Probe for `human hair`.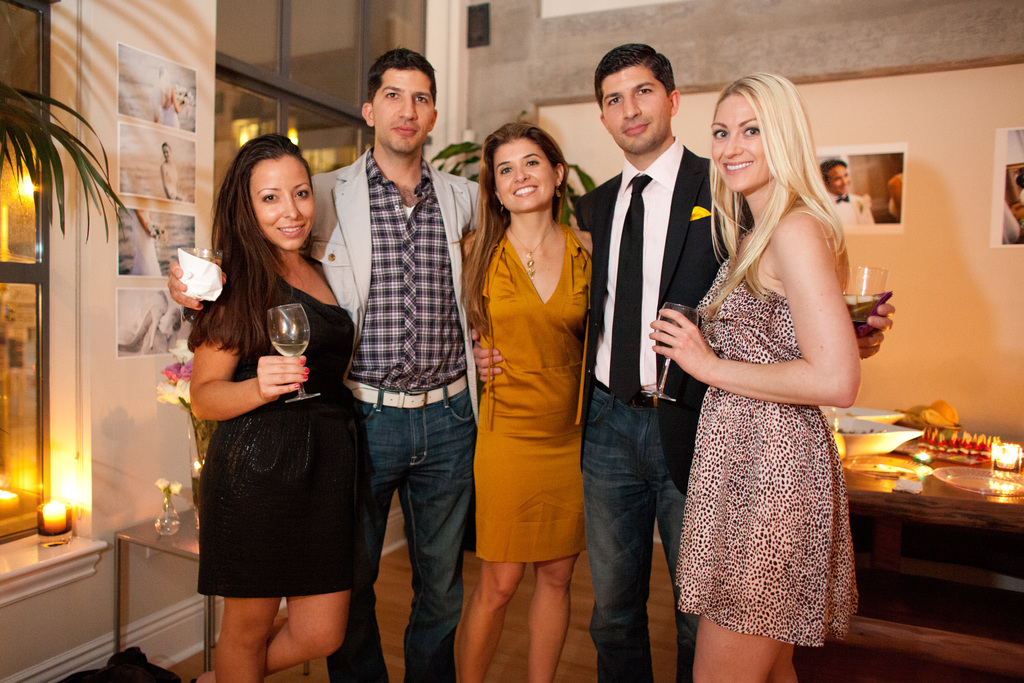
Probe result: Rect(367, 45, 435, 106).
